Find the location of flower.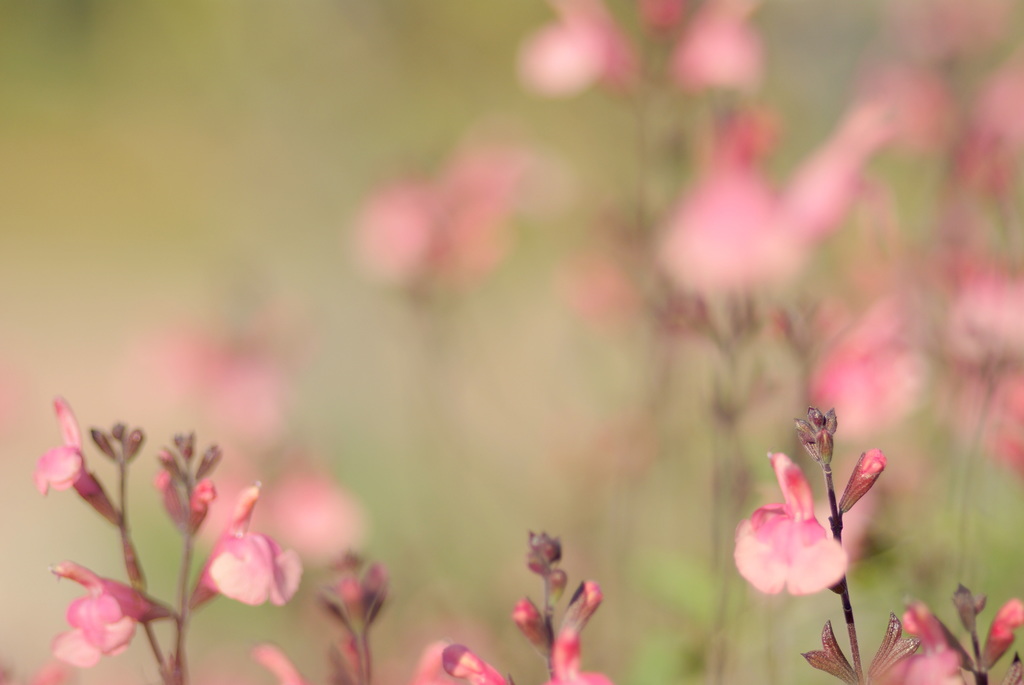
Location: <box>985,604,1023,658</box>.
